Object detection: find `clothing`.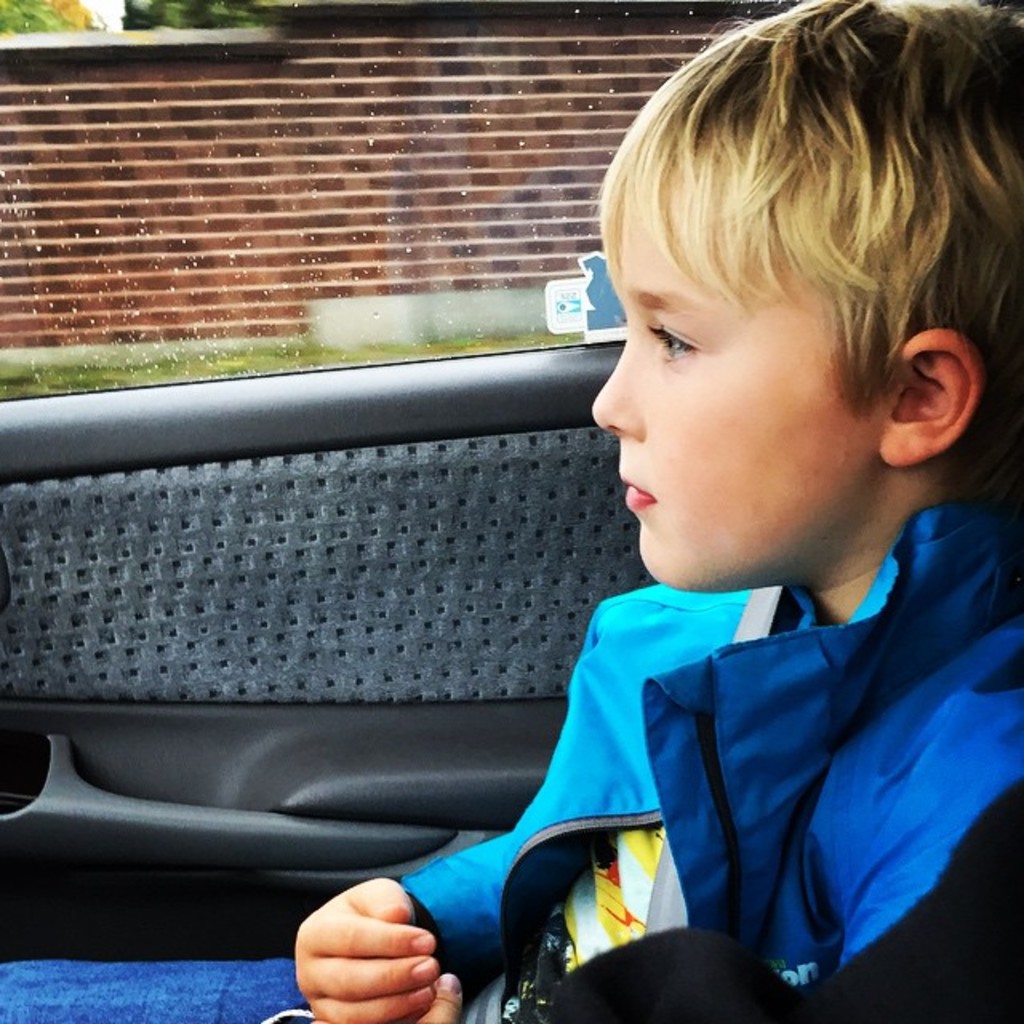
{"x1": 427, "y1": 461, "x2": 1008, "y2": 1022}.
